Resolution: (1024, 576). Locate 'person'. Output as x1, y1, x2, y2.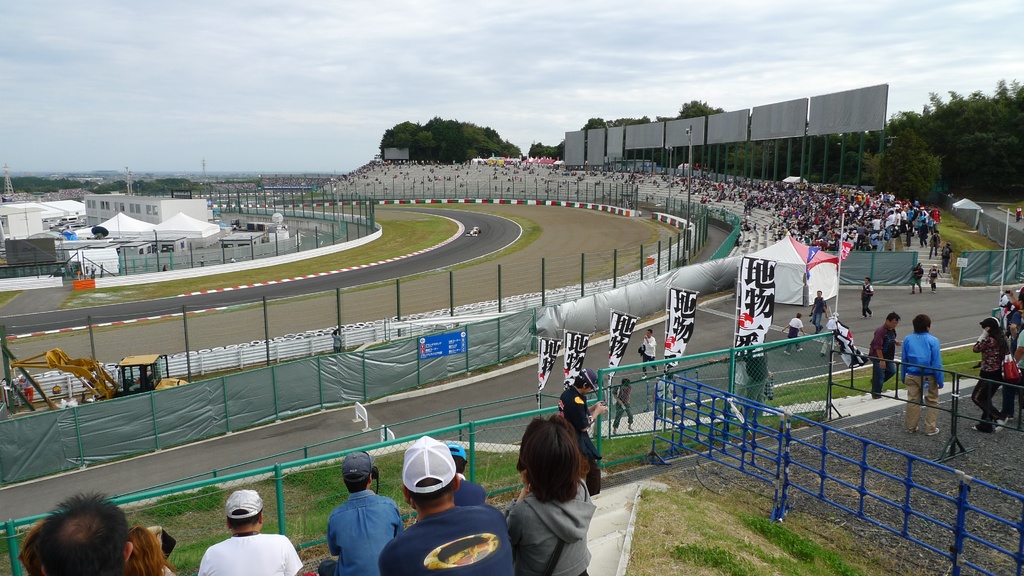
200, 490, 309, 575.
